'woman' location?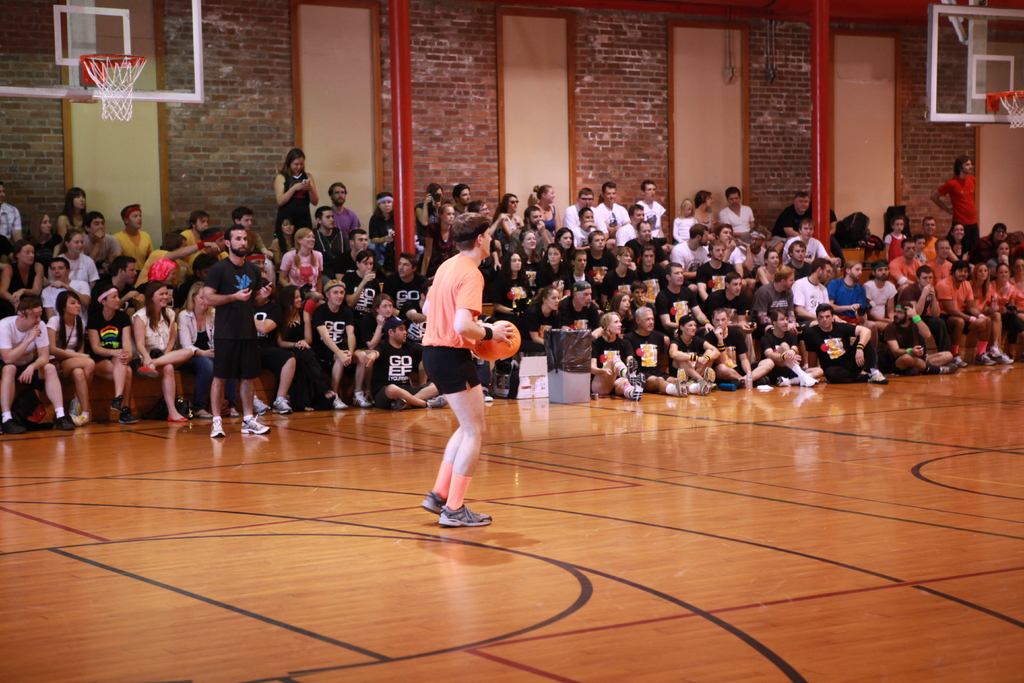
<box>363,293,395,406</box>
